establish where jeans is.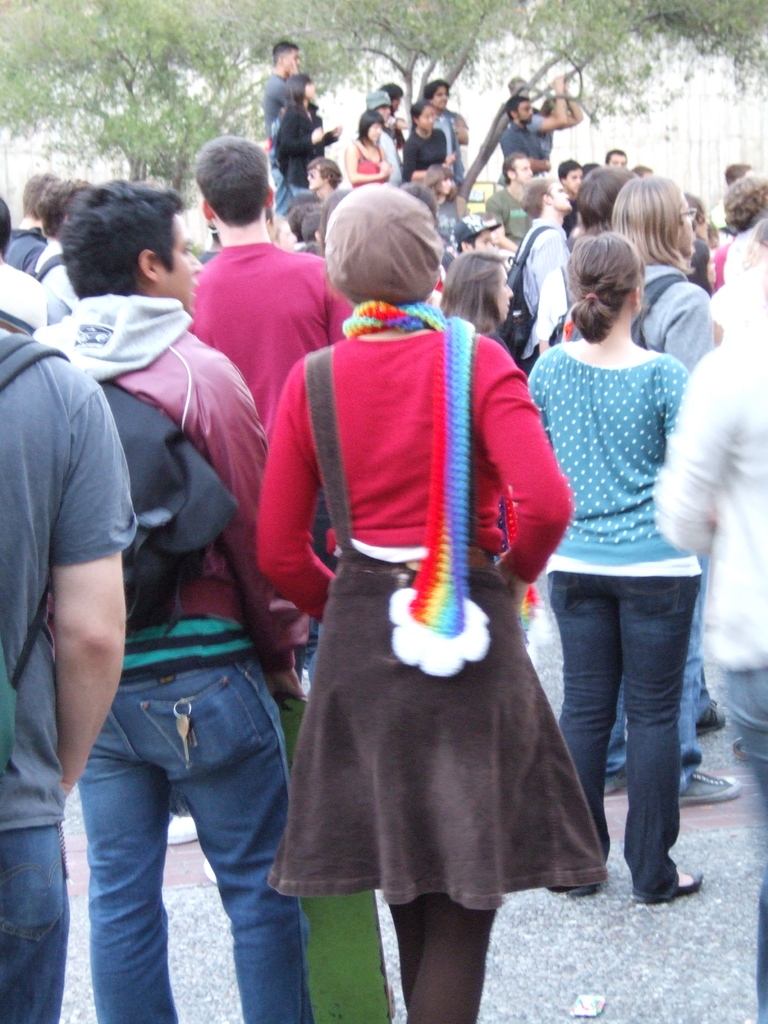
Established at (x1=548, y1=570, x2=696, y2=902).
